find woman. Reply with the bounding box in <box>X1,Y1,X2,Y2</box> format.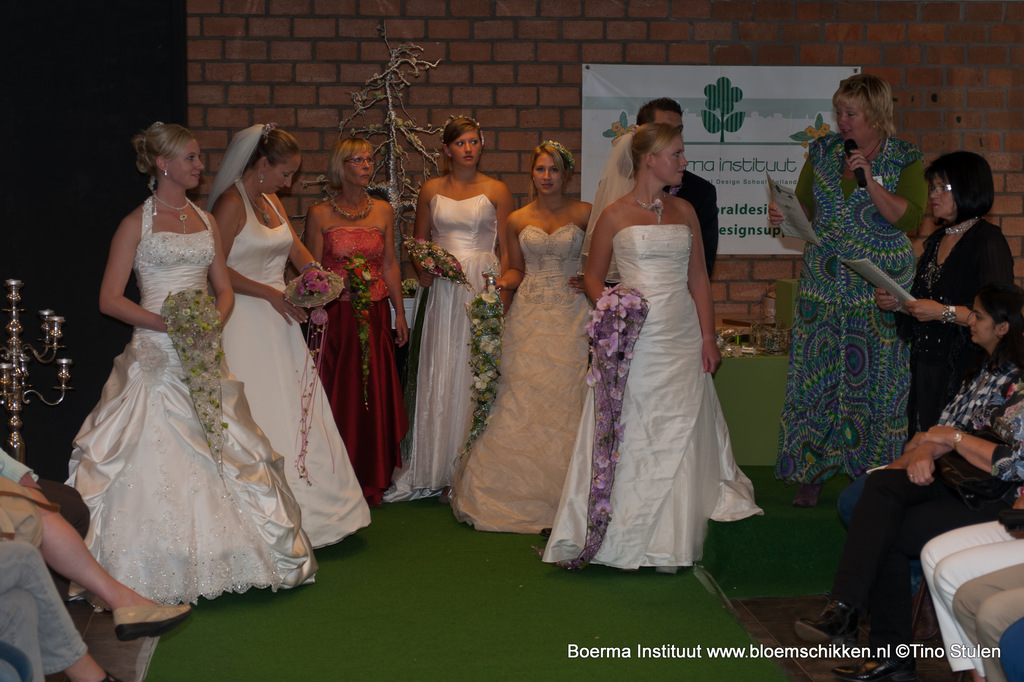
<box>788,380,1023,681</box>.
